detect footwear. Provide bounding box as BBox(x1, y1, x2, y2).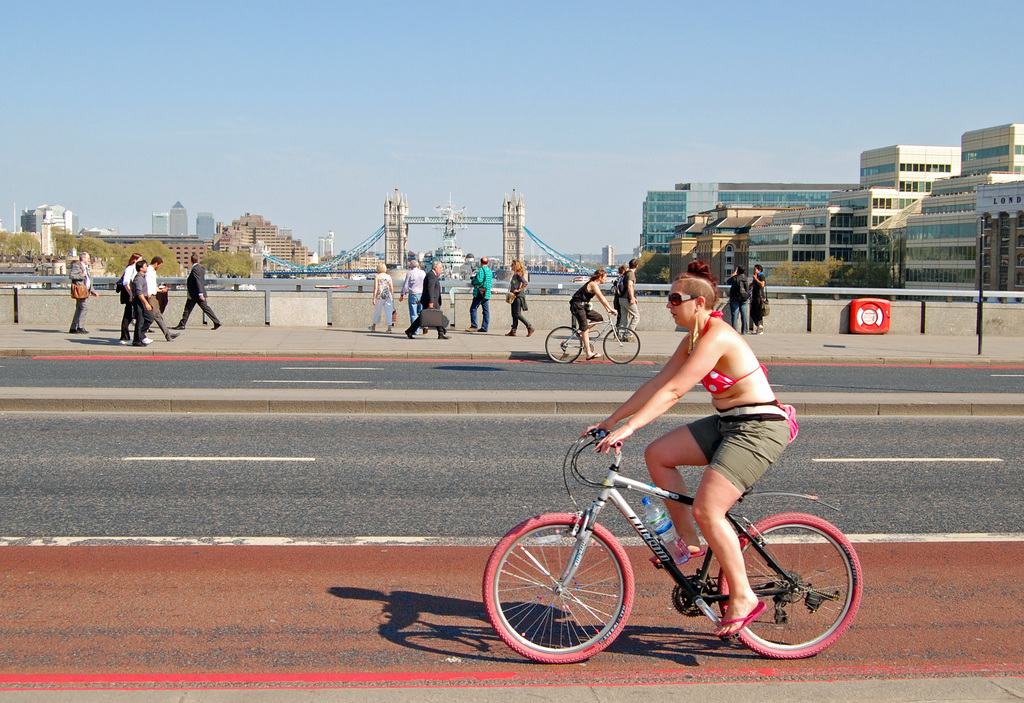
BBox(71, 327, 80, 334).
